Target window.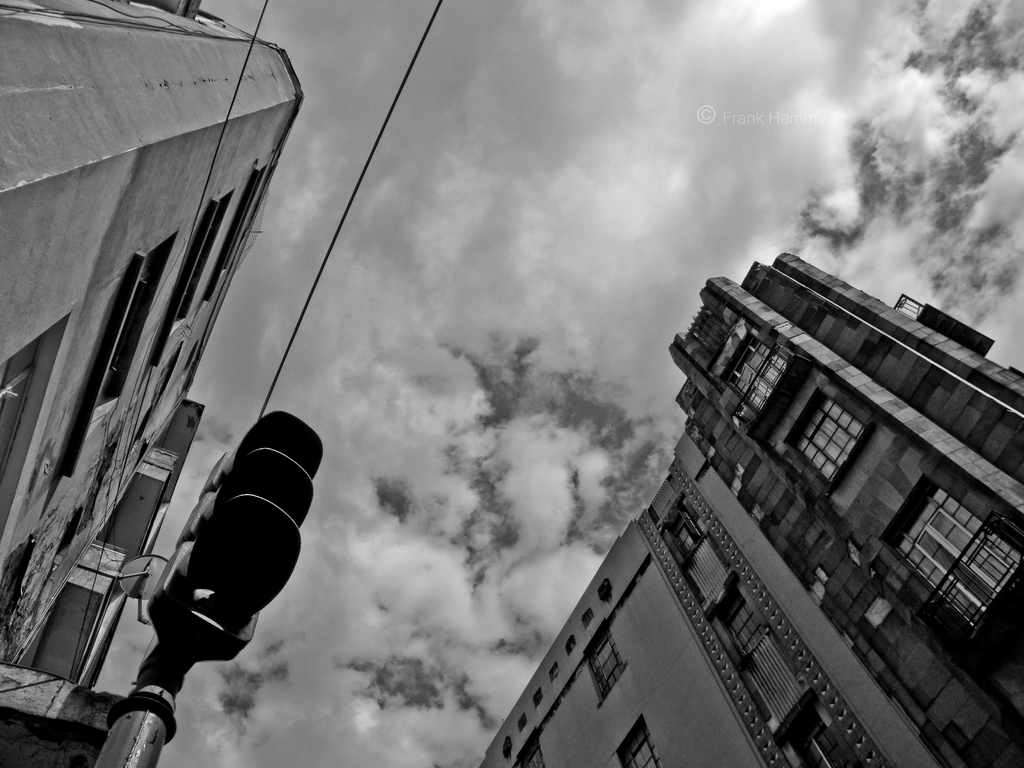
Target region: BBox(0, 316, 68, 536).
